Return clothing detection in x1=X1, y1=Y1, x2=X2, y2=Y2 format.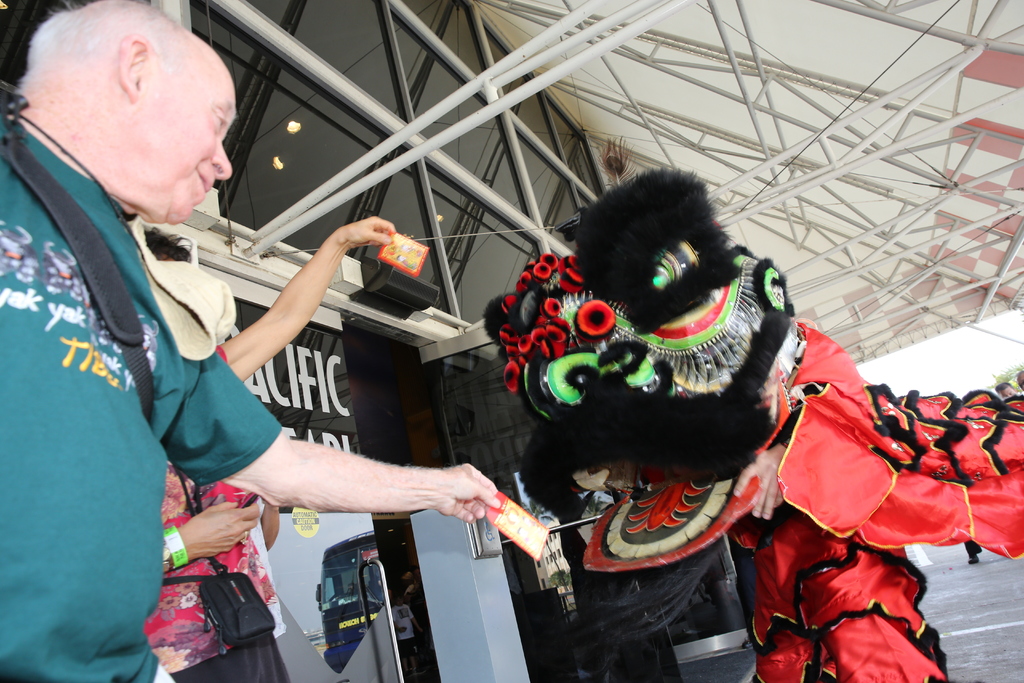
x1=524, y1=327, x2=1023, y2=682.
